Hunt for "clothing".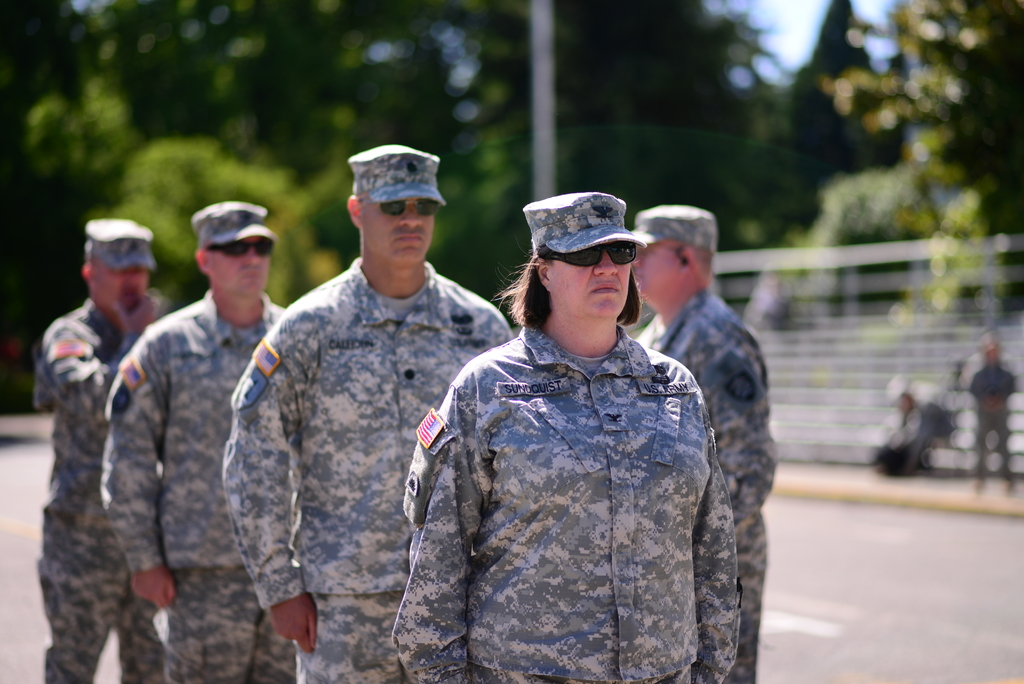
Hunted down at bbox(388, 317, 751, 683).
